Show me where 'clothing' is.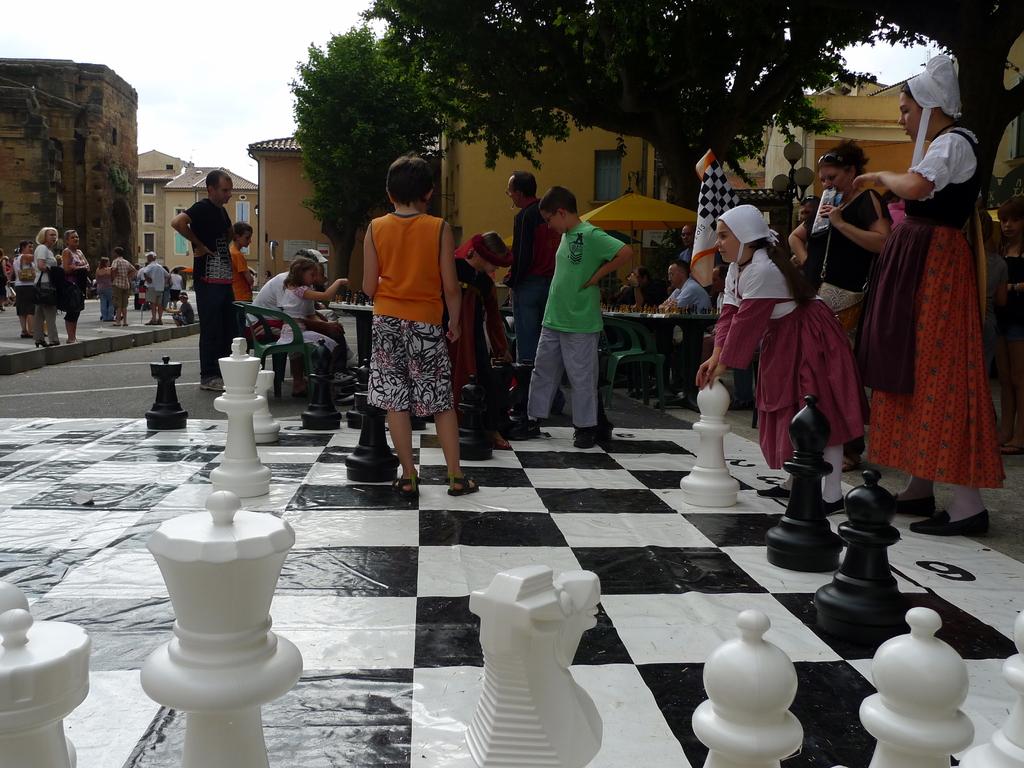
'clothing' is at 442/264/513/387.
